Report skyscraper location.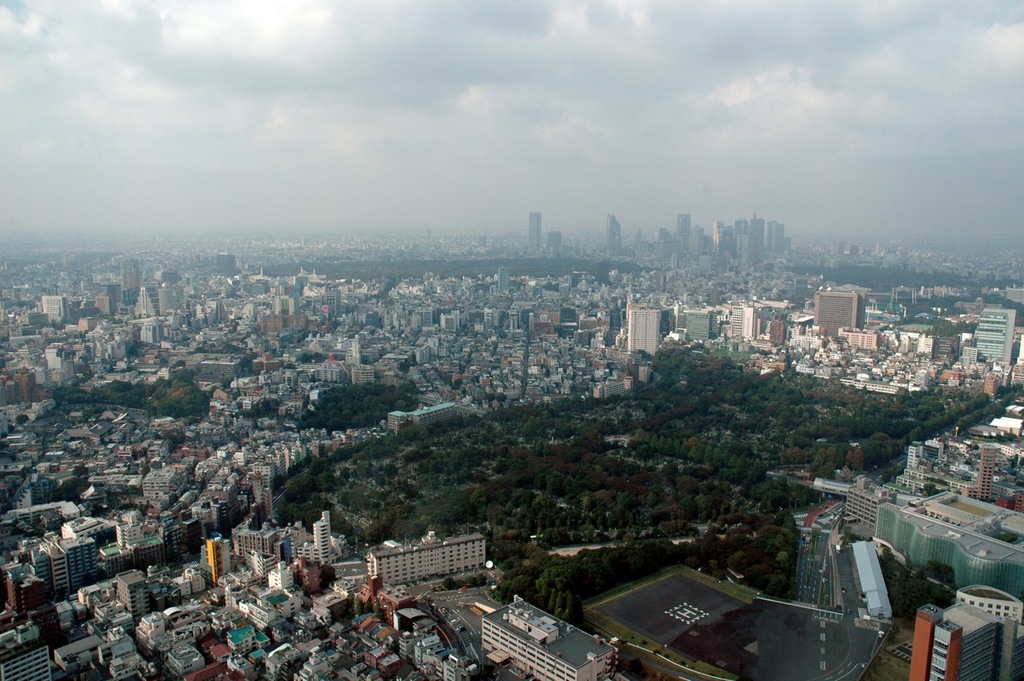
Report: [907, 603, 999, 680].
